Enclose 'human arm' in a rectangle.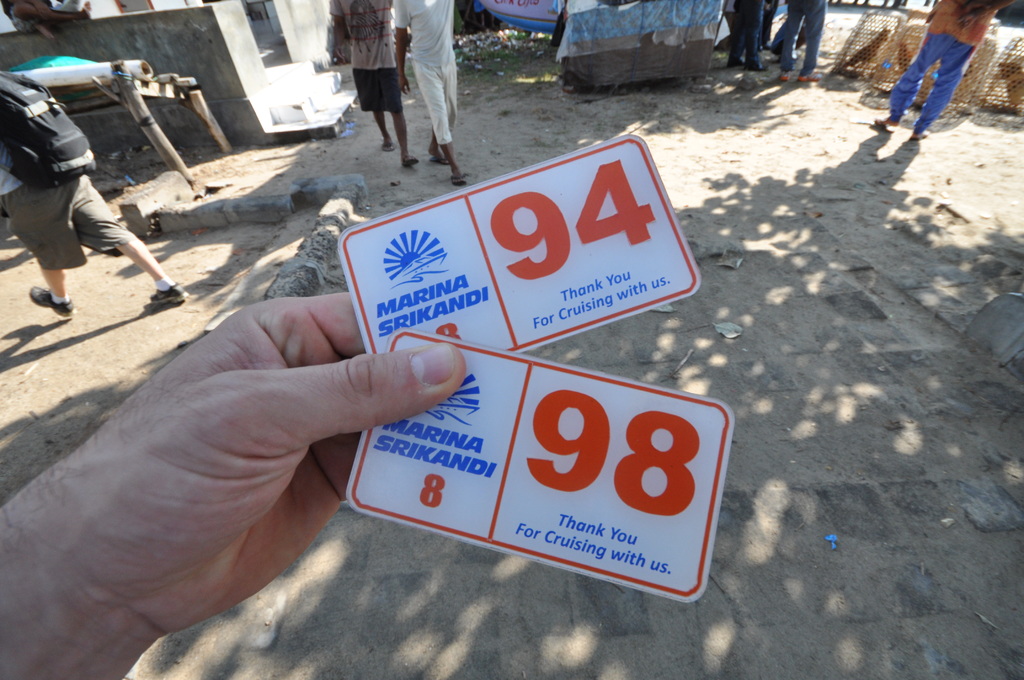
detection(330, 0, 346, 63).
